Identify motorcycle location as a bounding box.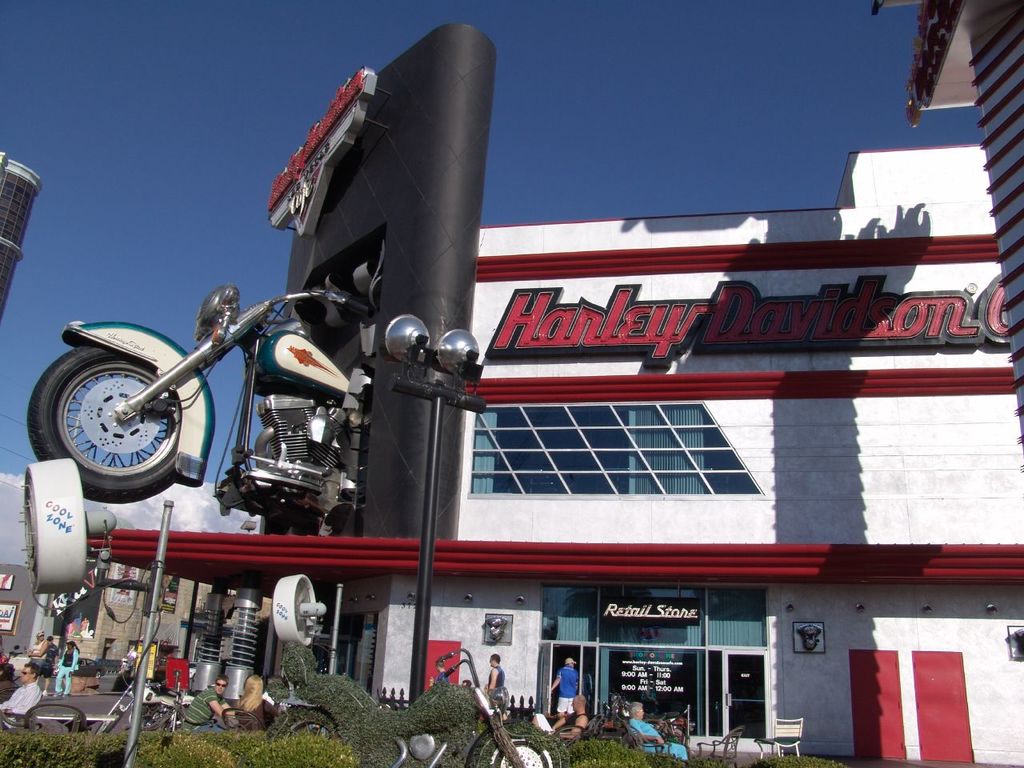
bbox(30, 286, 369, 501).
